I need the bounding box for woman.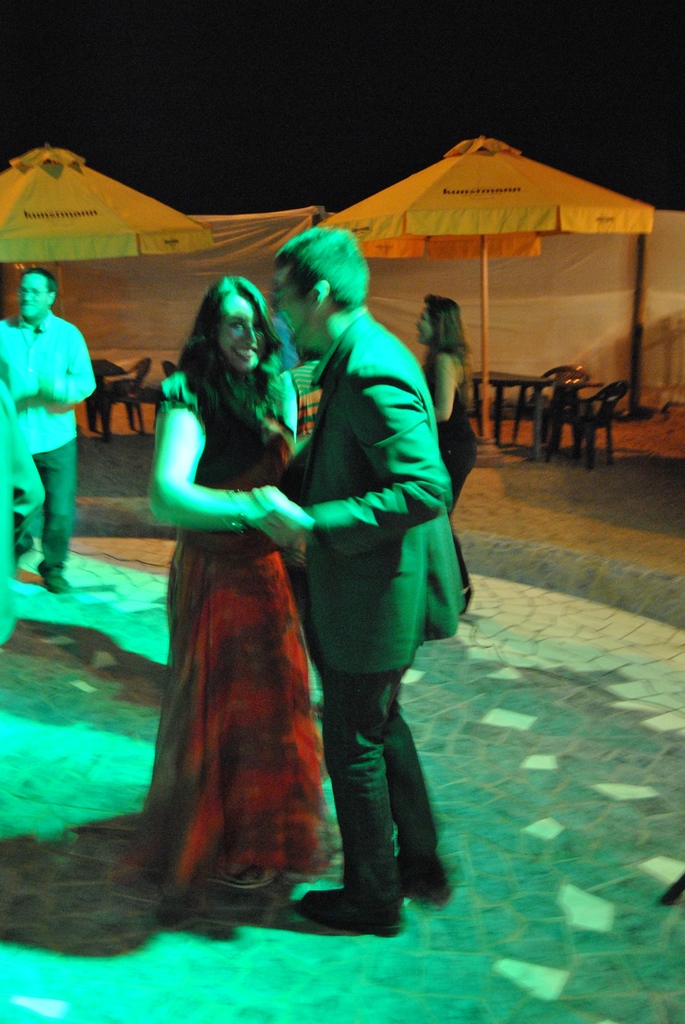
Here it is: Rect(419, 295, 480, 612).
